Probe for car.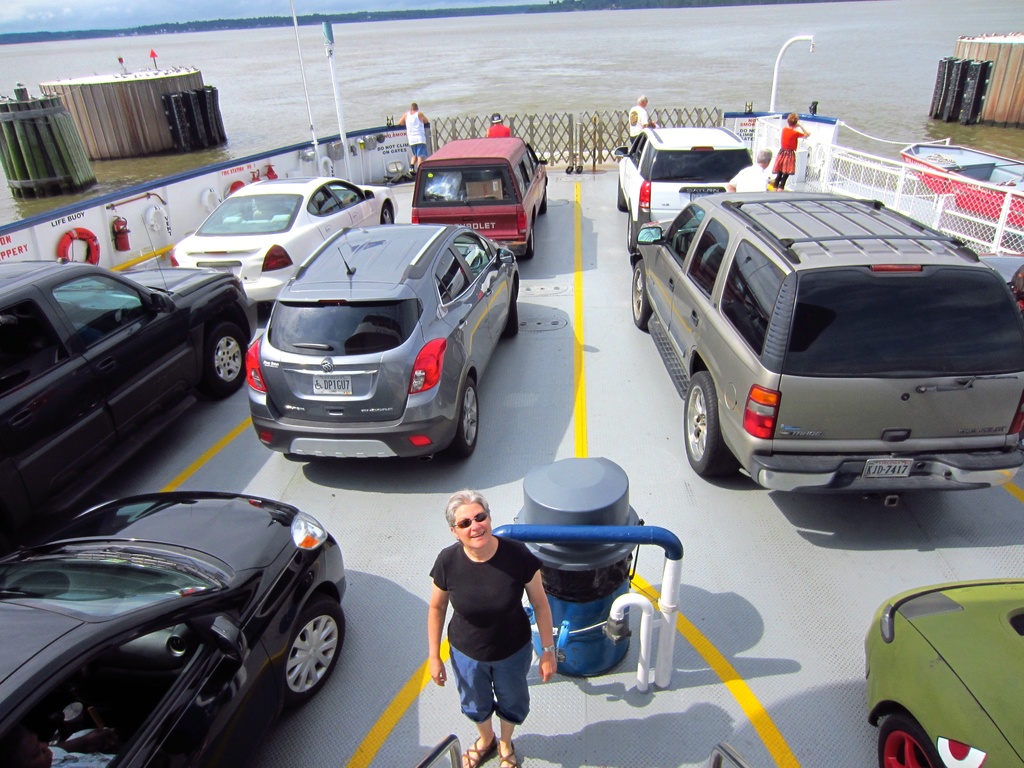
Probe result: [x1=245, y1=224, x2=528, y2=467].
